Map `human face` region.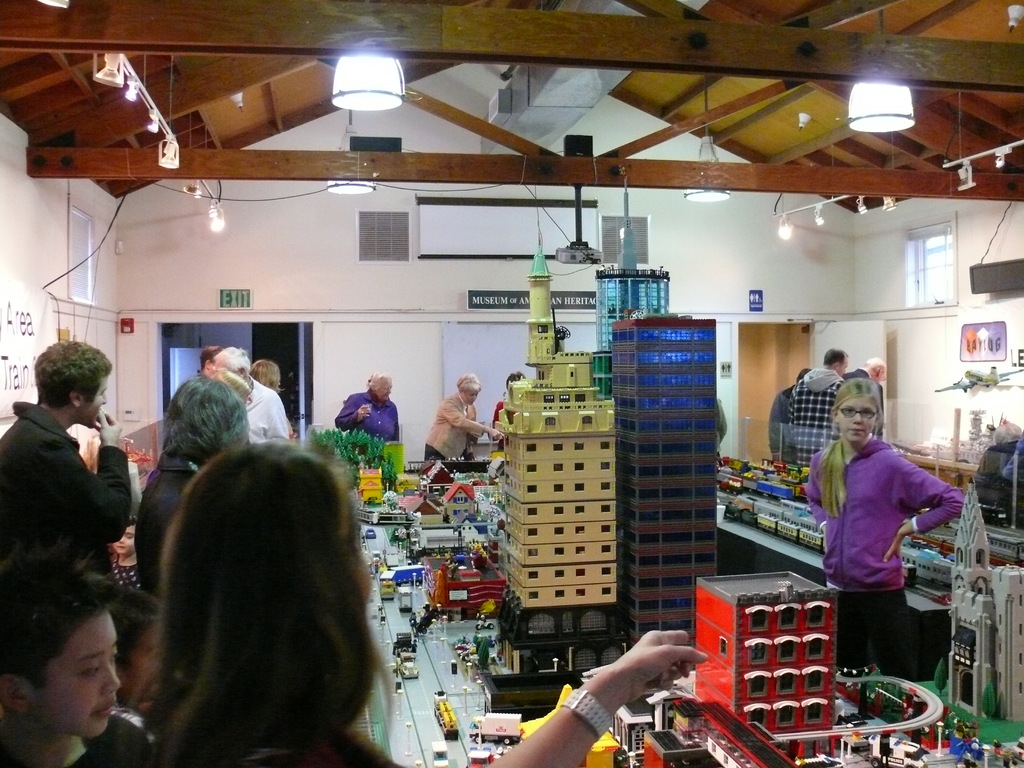
Mapped to l=376, t=379, r=392, b=401.
